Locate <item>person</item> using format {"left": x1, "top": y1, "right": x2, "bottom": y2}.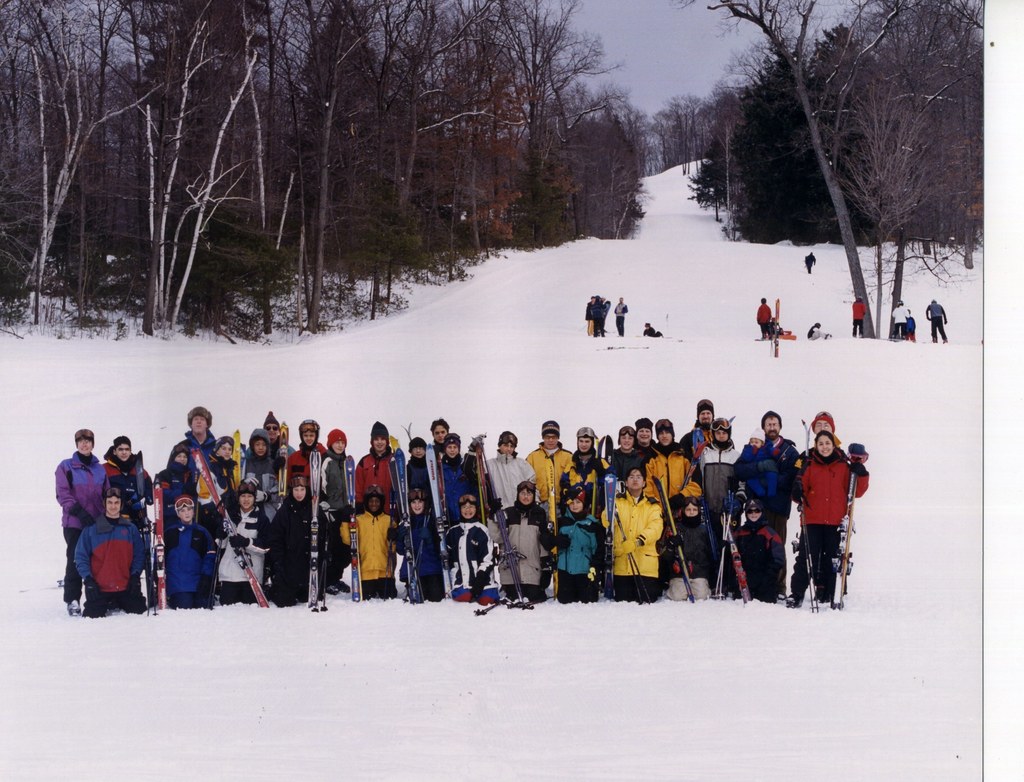
{"left": 612, "top": 291, "right": 625, "bottom": 344}.
